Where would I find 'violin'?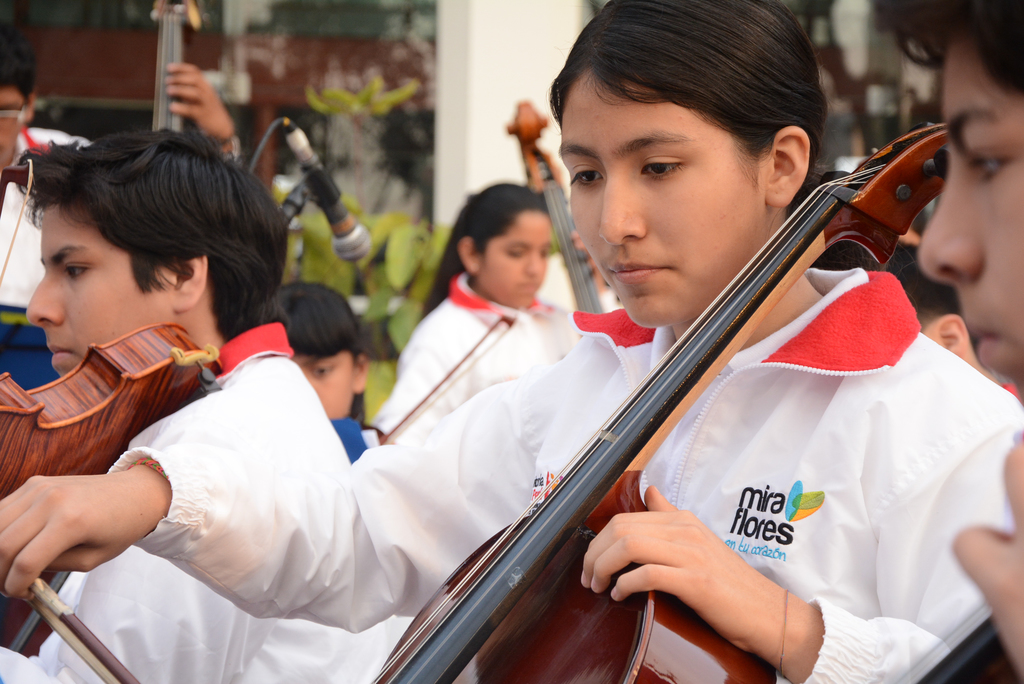
At 1 324 226 649.
